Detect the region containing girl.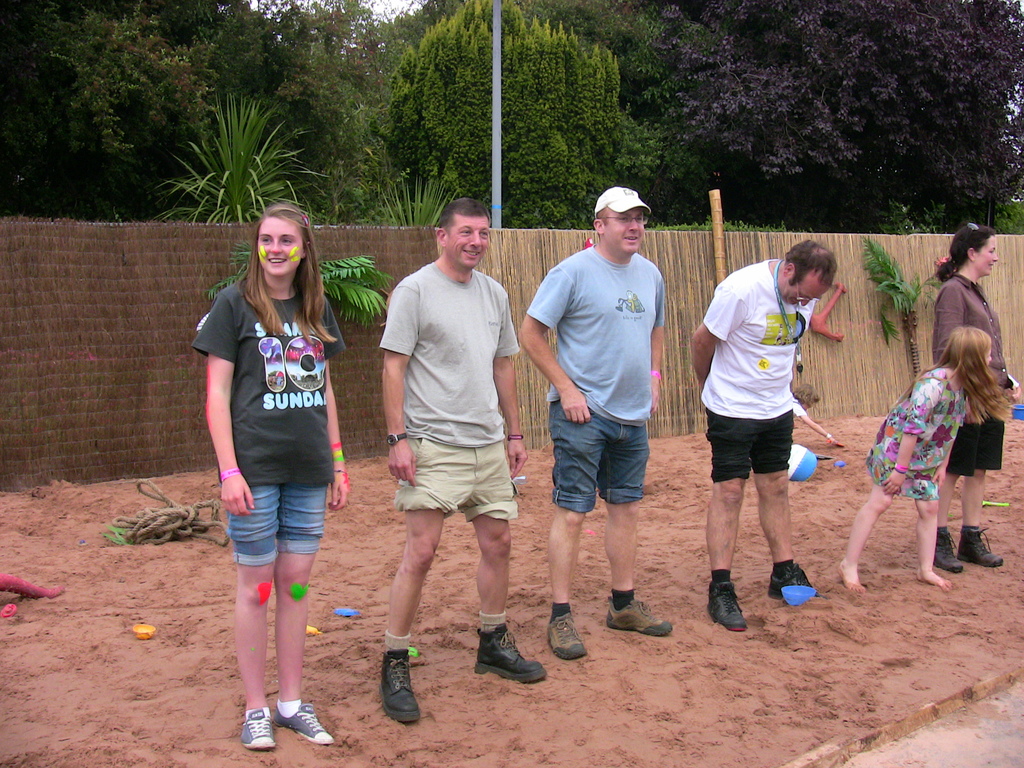
(x1=932, y1=227, x2=1017, y2=570).
